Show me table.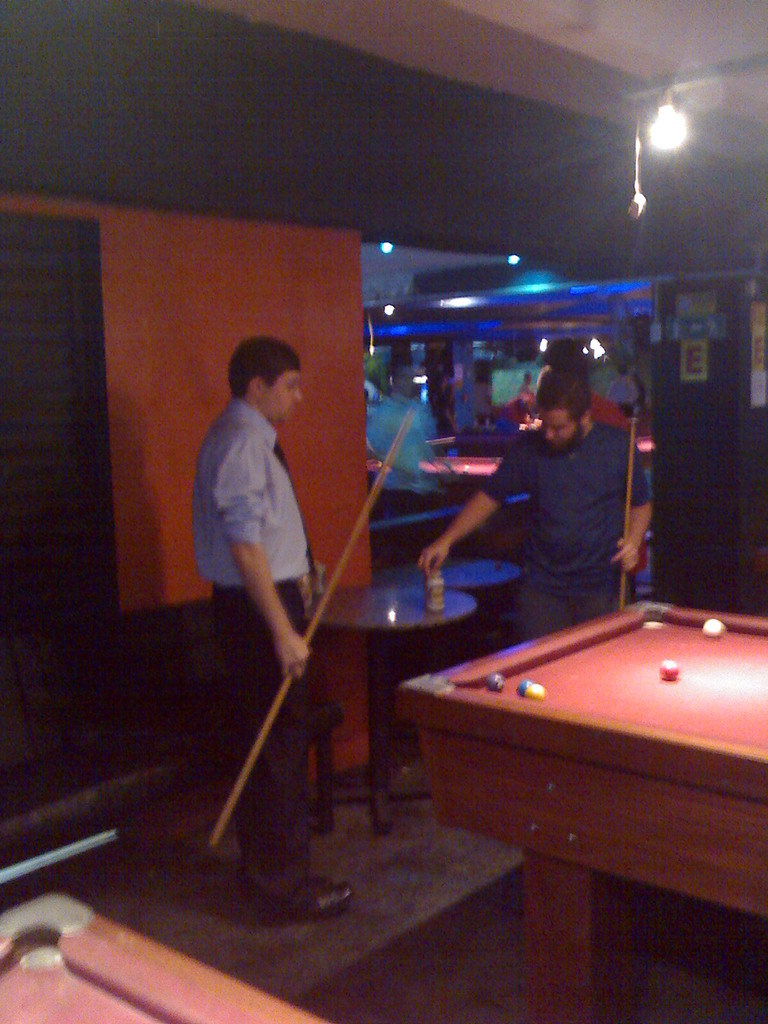
table is here: x1=378, y1=606, x2=767, y2=983.
